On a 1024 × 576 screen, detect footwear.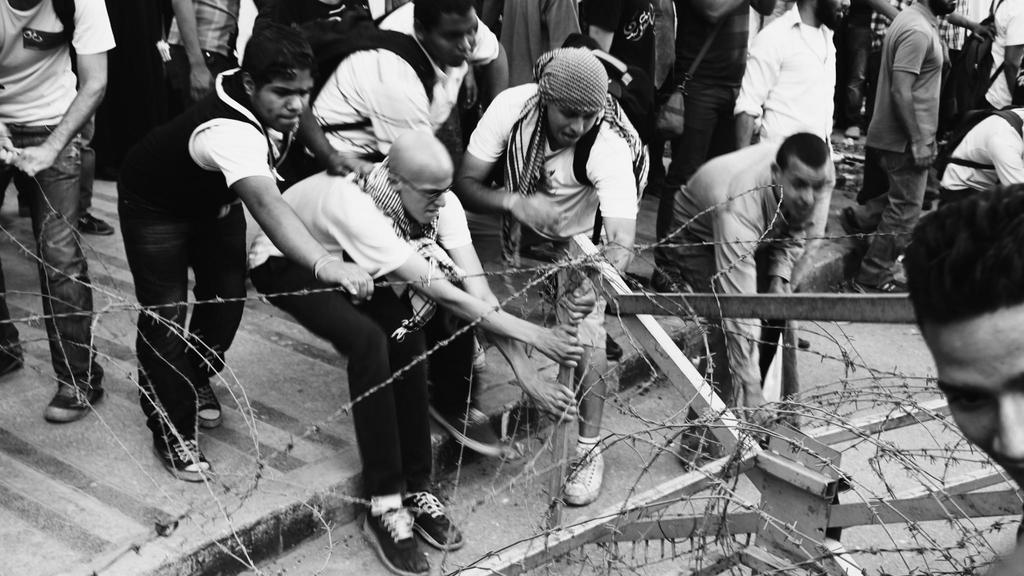
{"x1": 39, "y1": 380, "x2": 106, "y2": 421}.
